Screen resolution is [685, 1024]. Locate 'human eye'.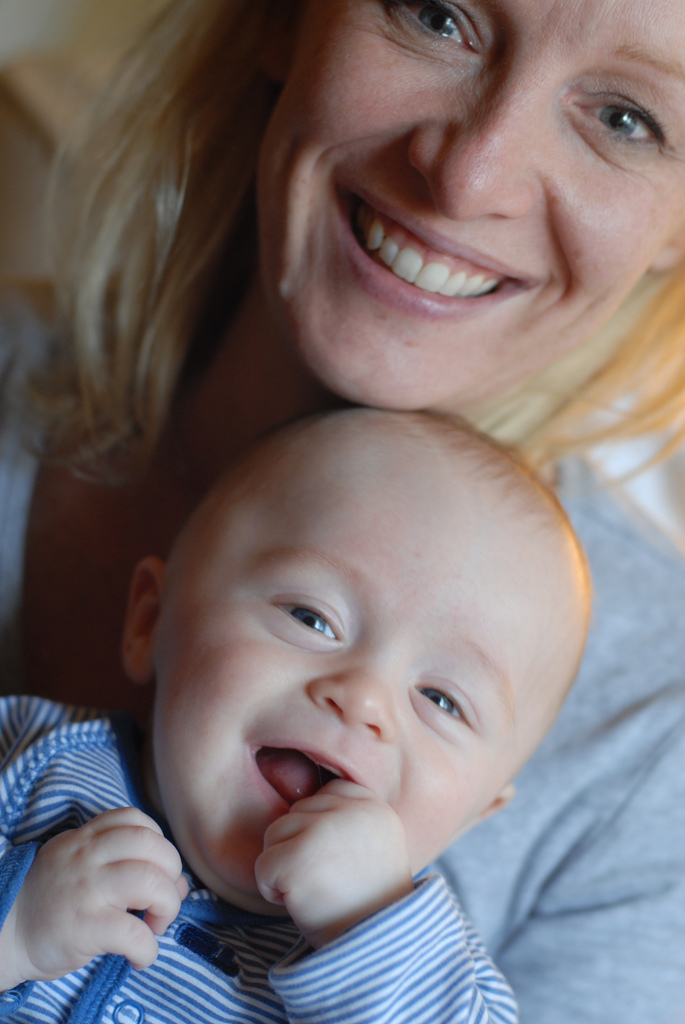
rect(567, 83, 665, 157).
